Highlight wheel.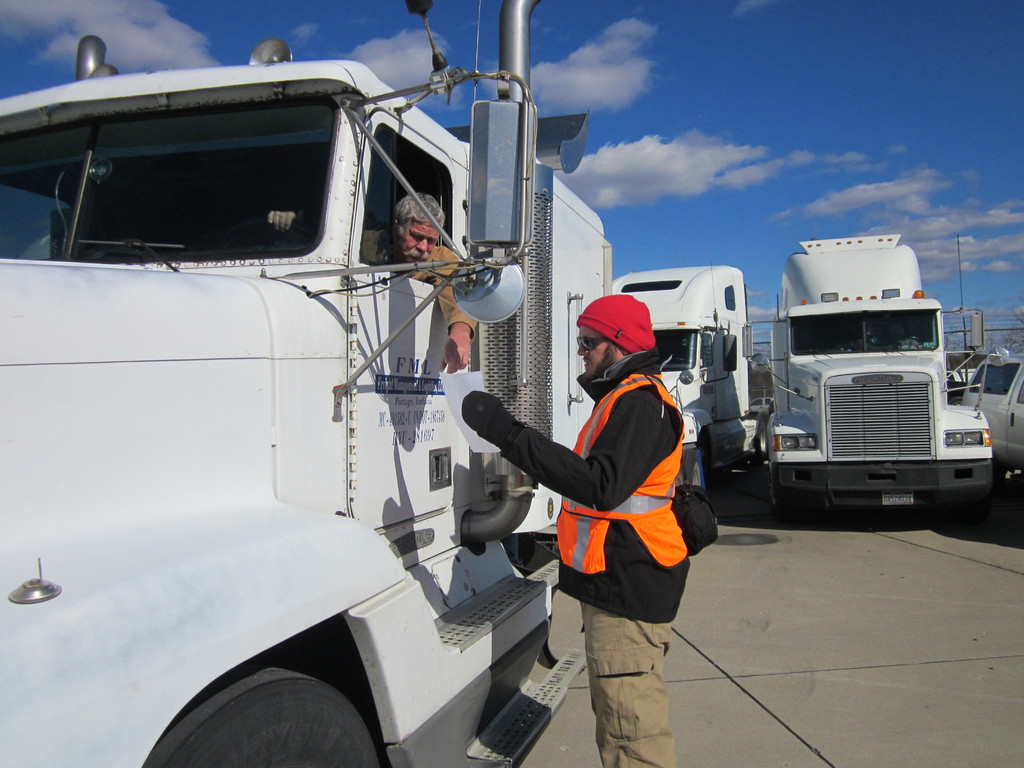
Highlighted region: bbox=(749, 418, 765, 467).
